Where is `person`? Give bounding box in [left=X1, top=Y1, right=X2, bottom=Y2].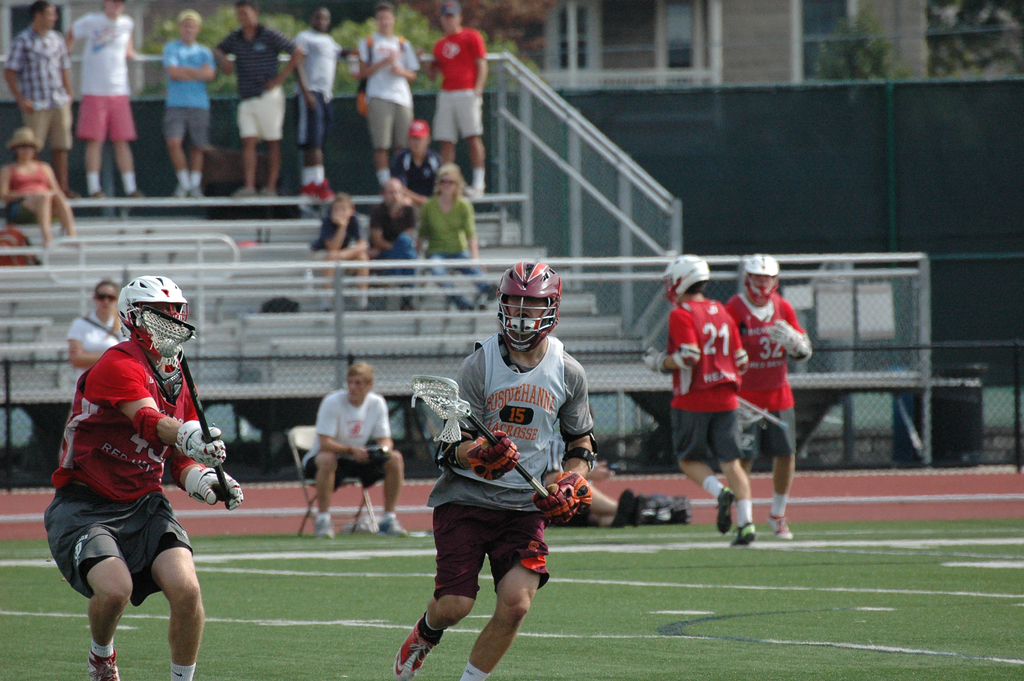
[left=49, top=263, right=221, bottom=680].
